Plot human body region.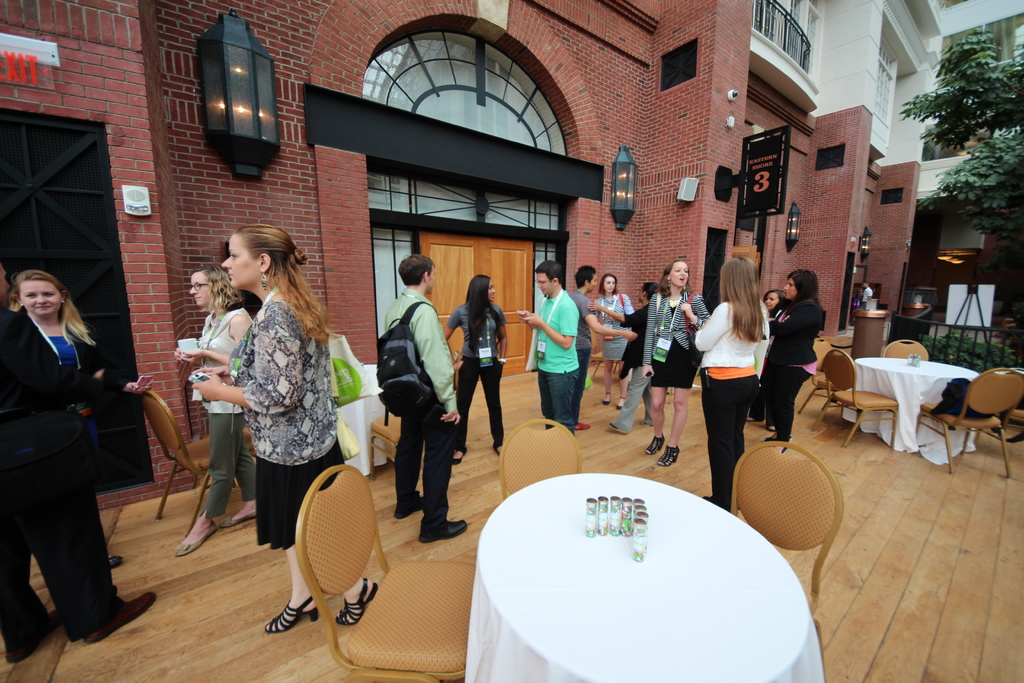
Plotted at {"x1": 588, "y1": 300, "x2": 647, "y2": 438}.
